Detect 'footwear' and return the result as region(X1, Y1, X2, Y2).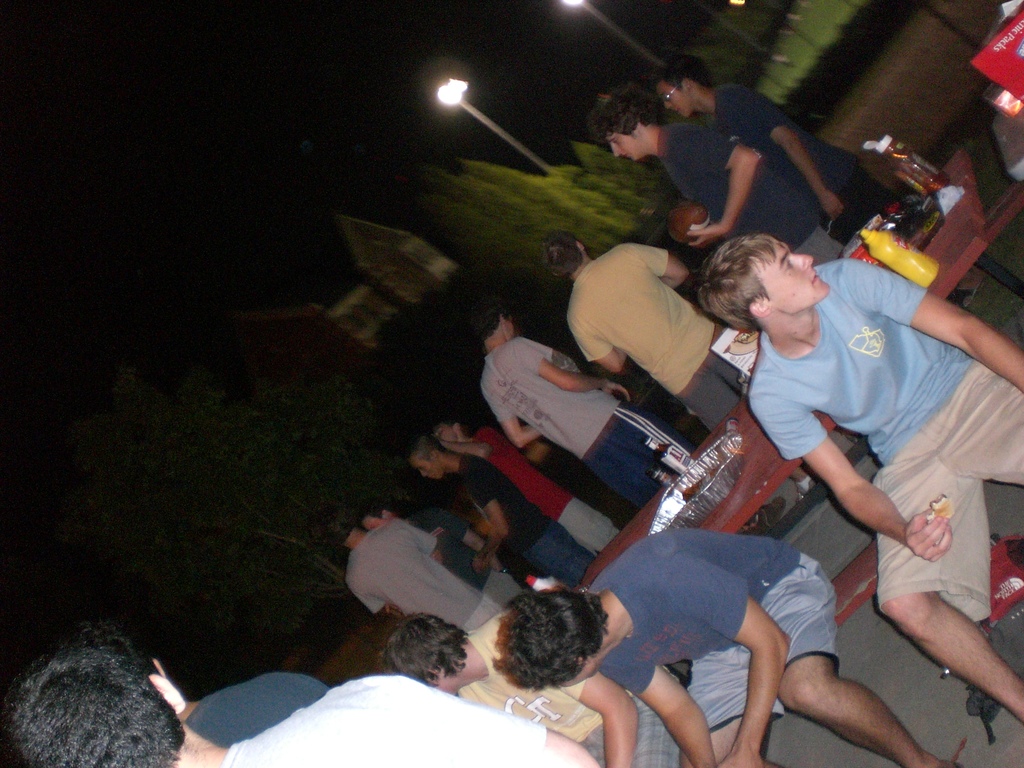
region(792, 470, 819, 505).
